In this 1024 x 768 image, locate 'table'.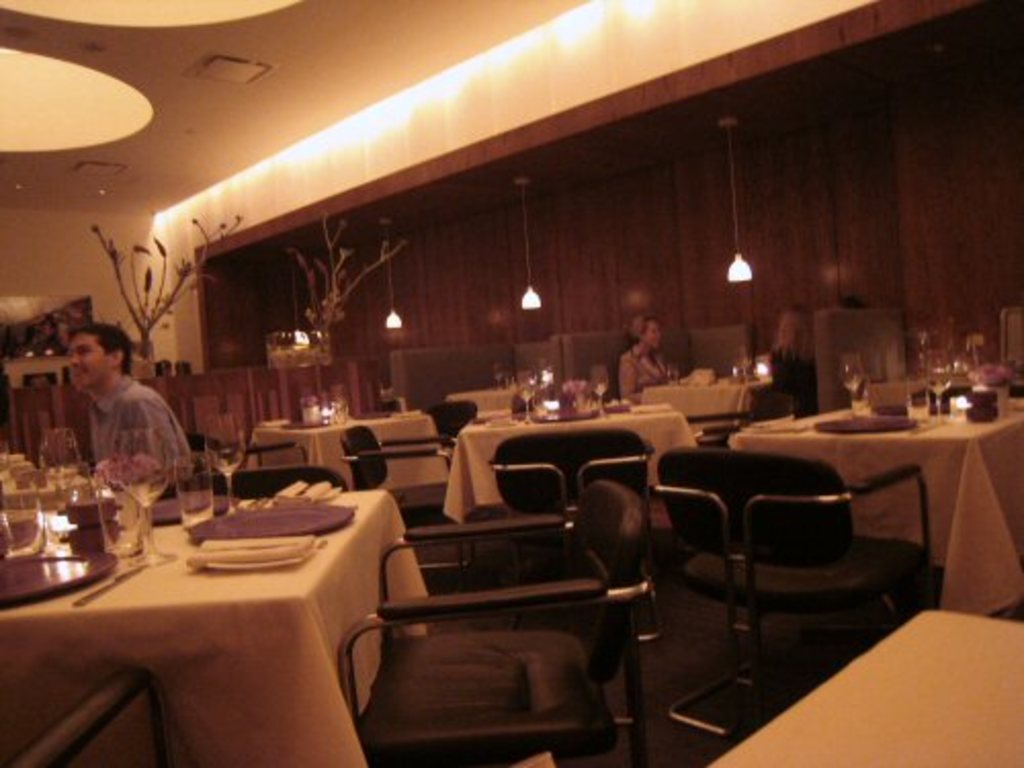
Bounding box: detection(713, 610, 1020, 766).
